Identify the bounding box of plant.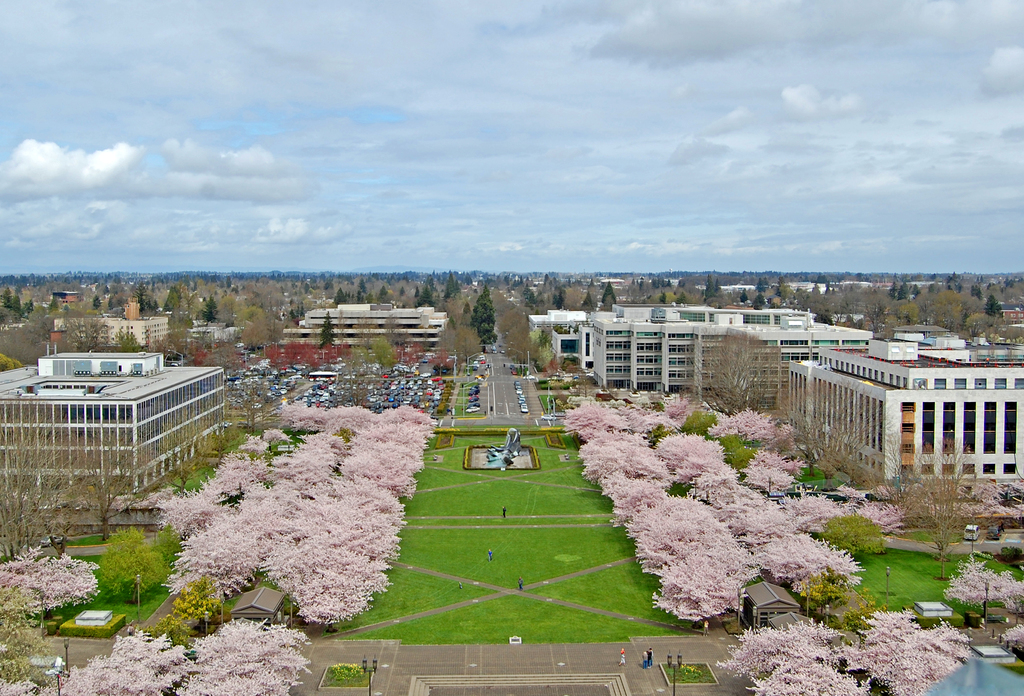
bbox=[169, 611, 319, 695].
